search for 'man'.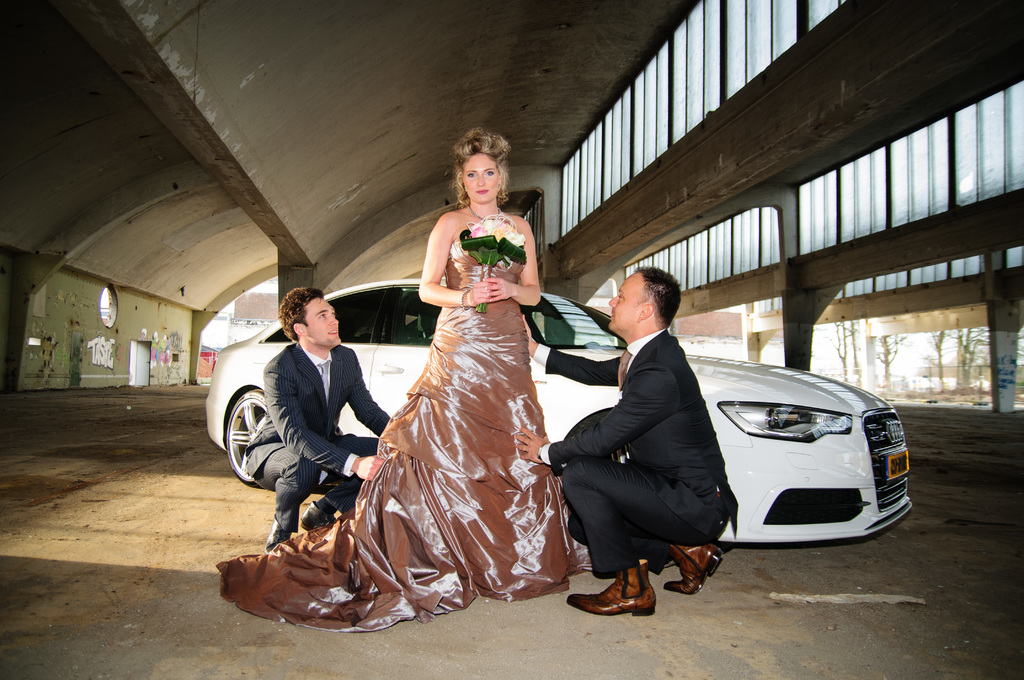
Found at bbox=[511, 264, 734, 618].
